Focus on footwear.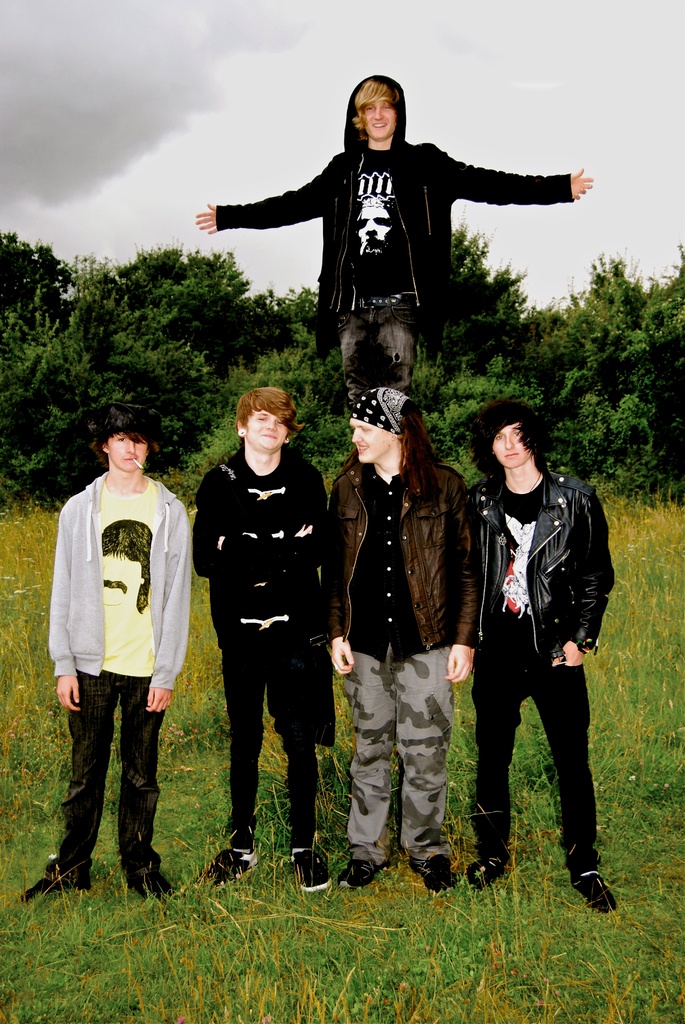
Focused at BBox(563, 865, 622, 910).
